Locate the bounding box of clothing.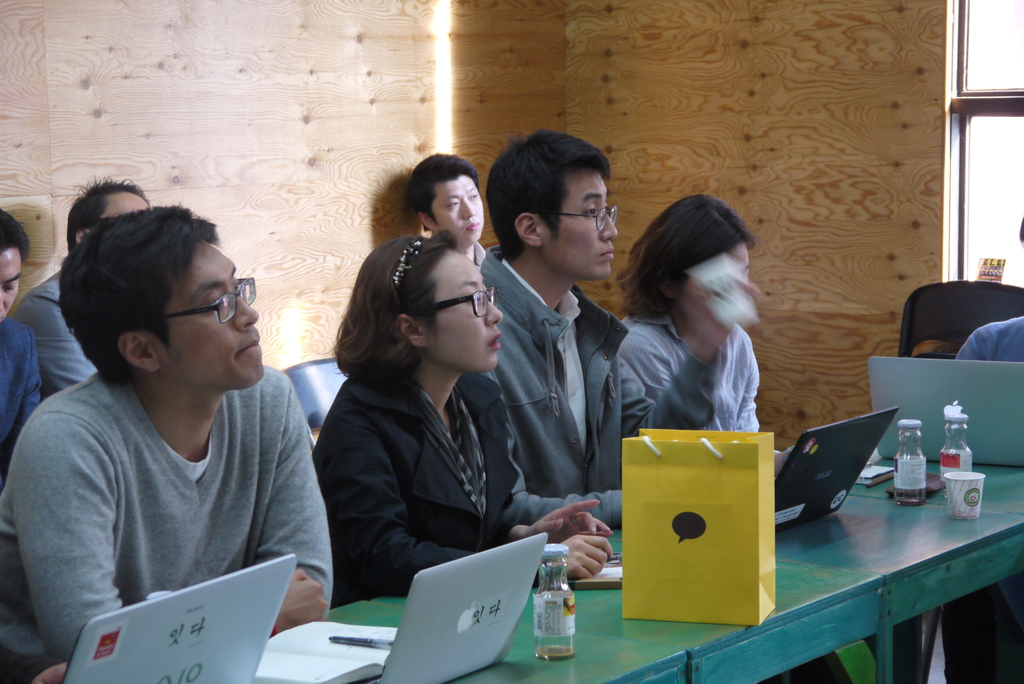
Bounding box: 20/273/94/400.
